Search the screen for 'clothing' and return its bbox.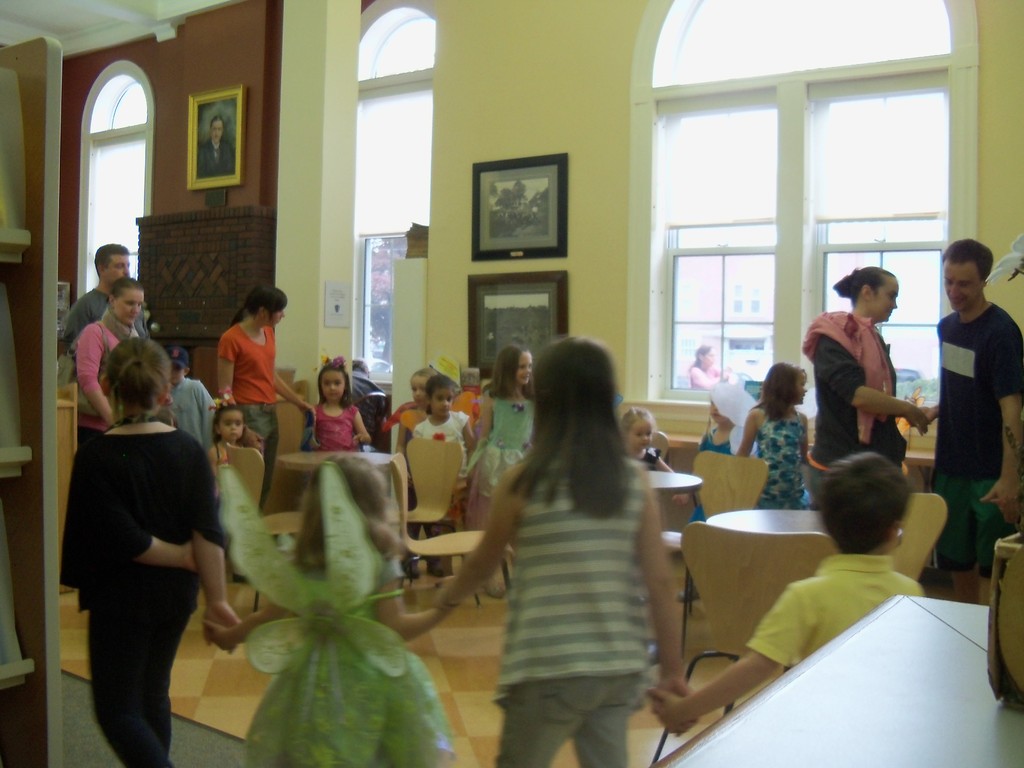
Found: x1=396 y1=397 x2=417 y2=442.
